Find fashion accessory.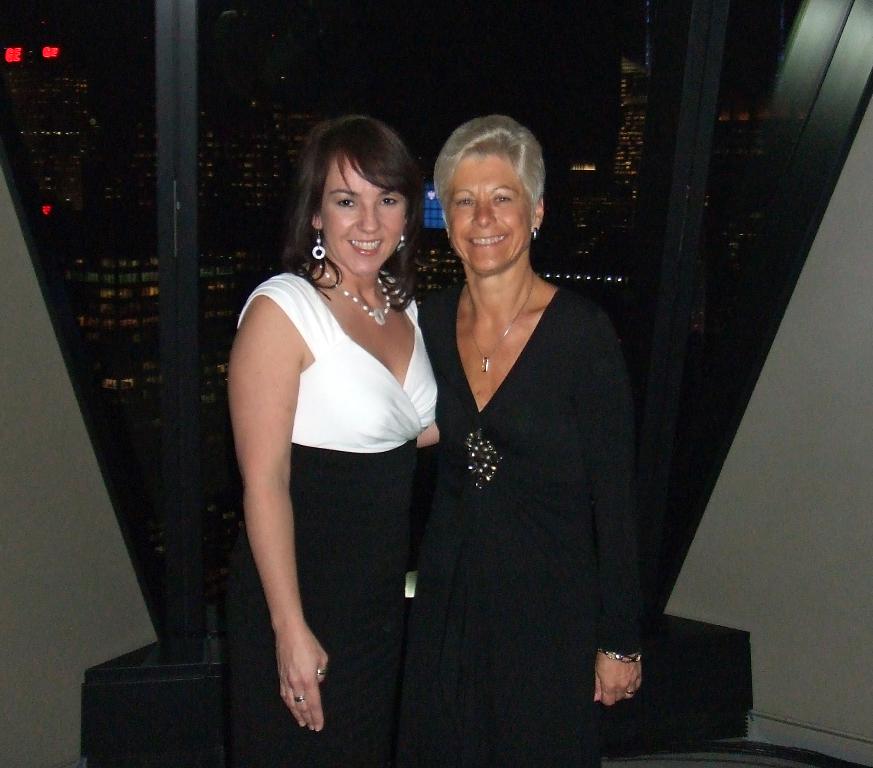
box(316, 262, 390, 327).
